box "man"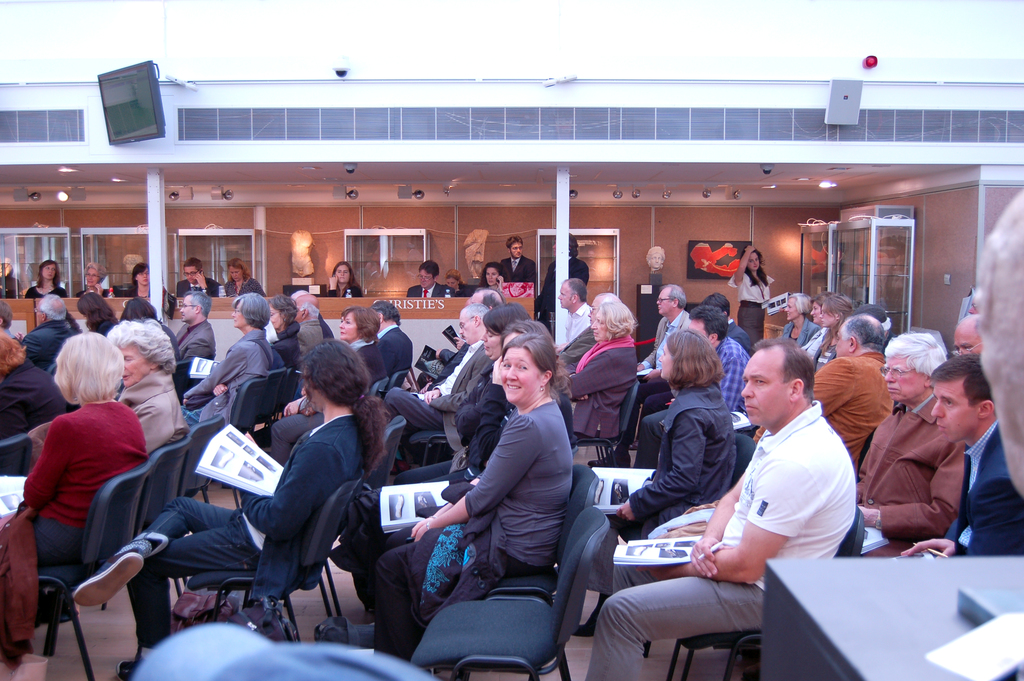
(407, 261, 456, 297)
